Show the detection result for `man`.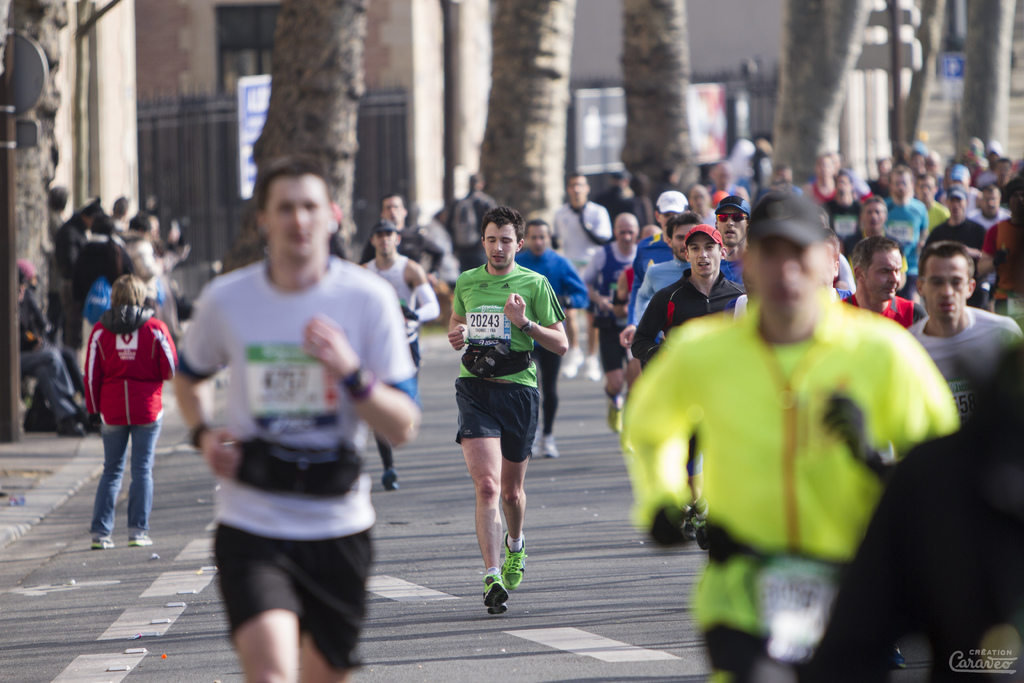
box(566, 210, 641, 434).
